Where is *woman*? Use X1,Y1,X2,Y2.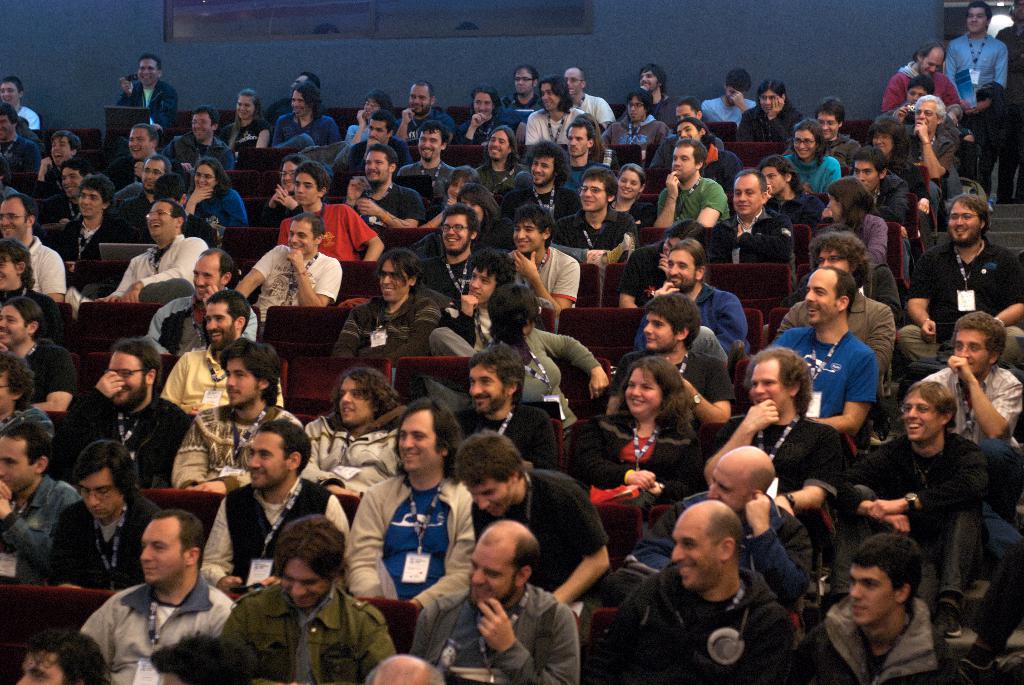
0,240,61,343.
